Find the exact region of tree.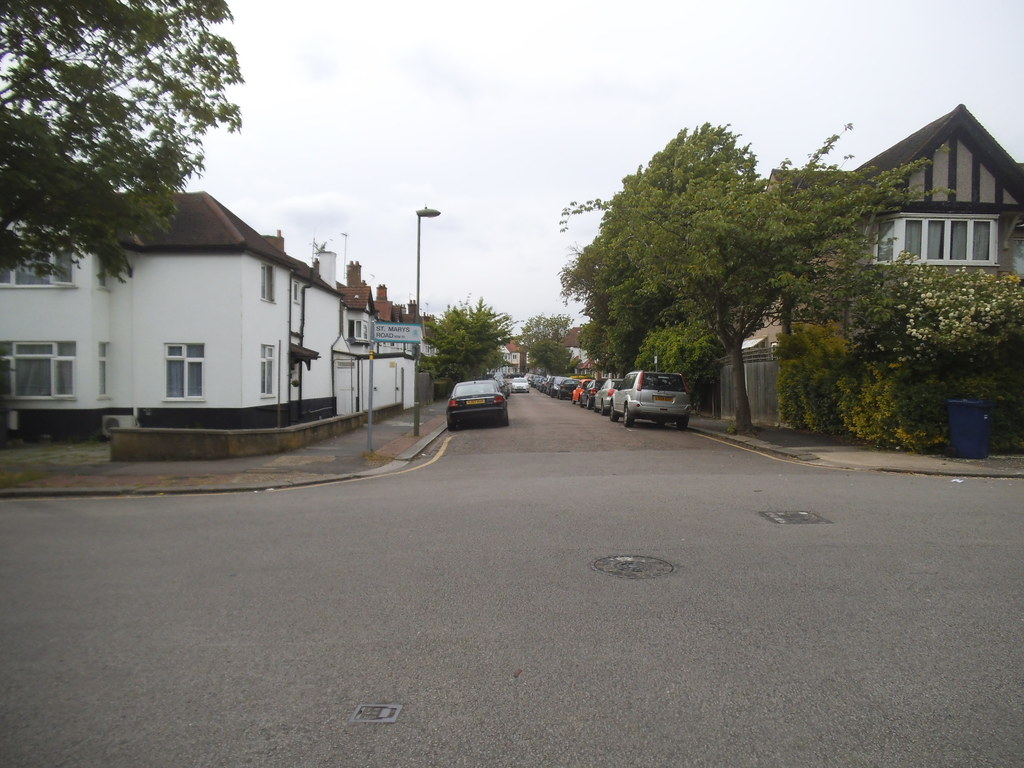
Exact region: <box>605,108,953,436</box>.
